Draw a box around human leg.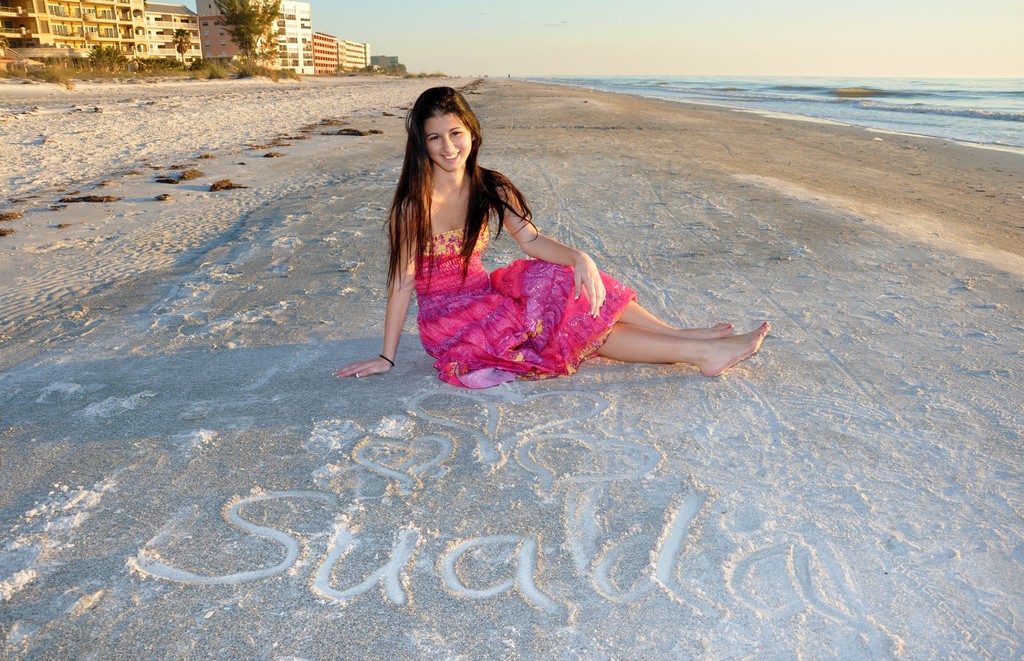
region(618, 298, 735, 340).
